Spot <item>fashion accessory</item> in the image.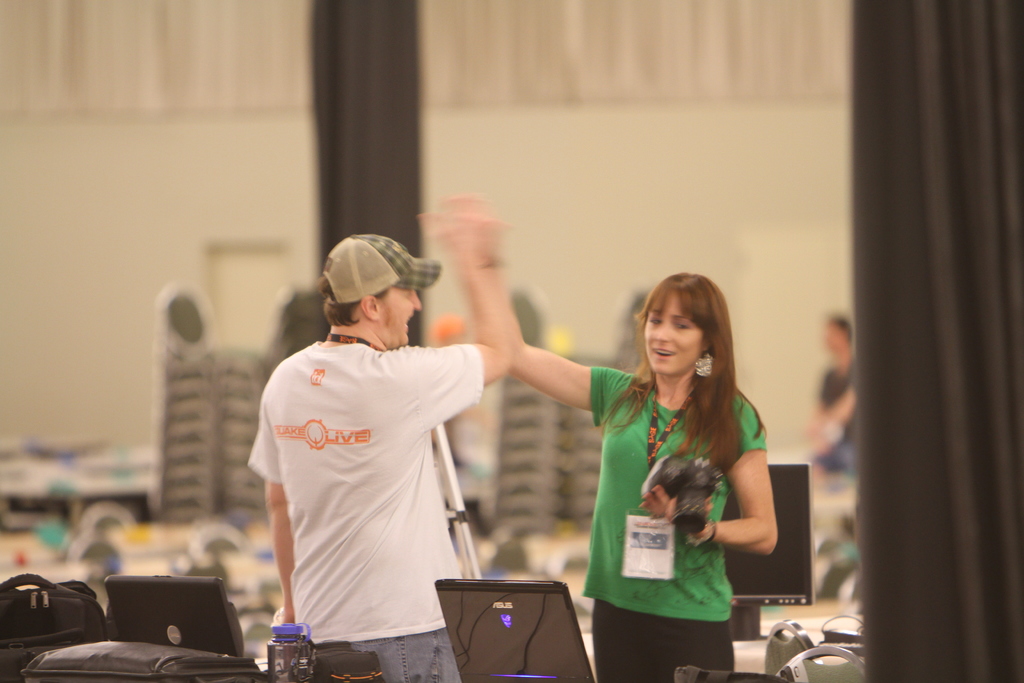
<item>fashion accessory</item> found at x1=321, y1=233, x2=442, y2=306.
